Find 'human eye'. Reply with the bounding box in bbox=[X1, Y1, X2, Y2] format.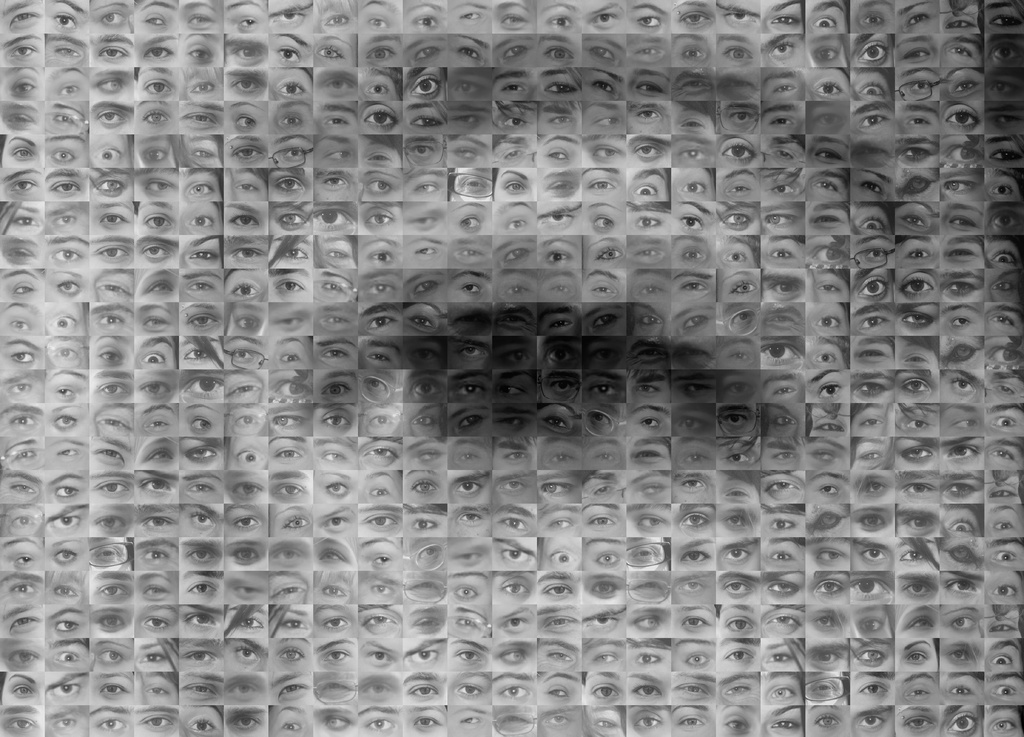
bbox=[946, 445, 971, 462].
